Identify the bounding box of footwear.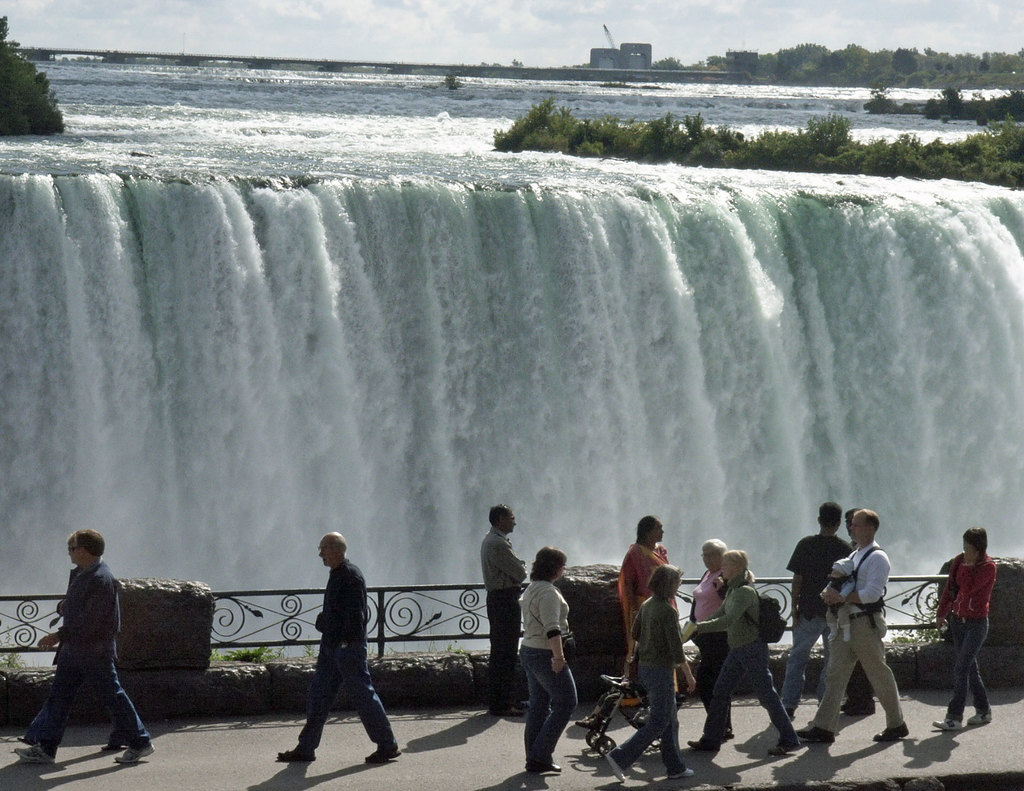
(left=364, top=748, right=395, bottom=762).
